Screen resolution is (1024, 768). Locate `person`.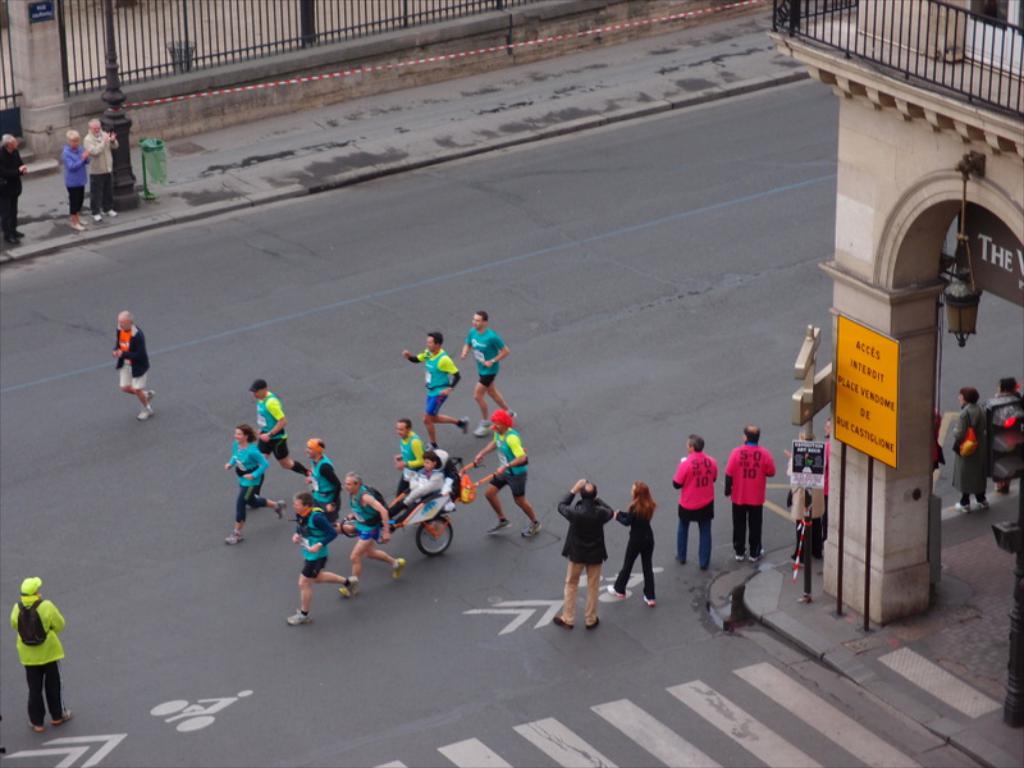
x1=5 y1=575 x2=73 y2=733.
